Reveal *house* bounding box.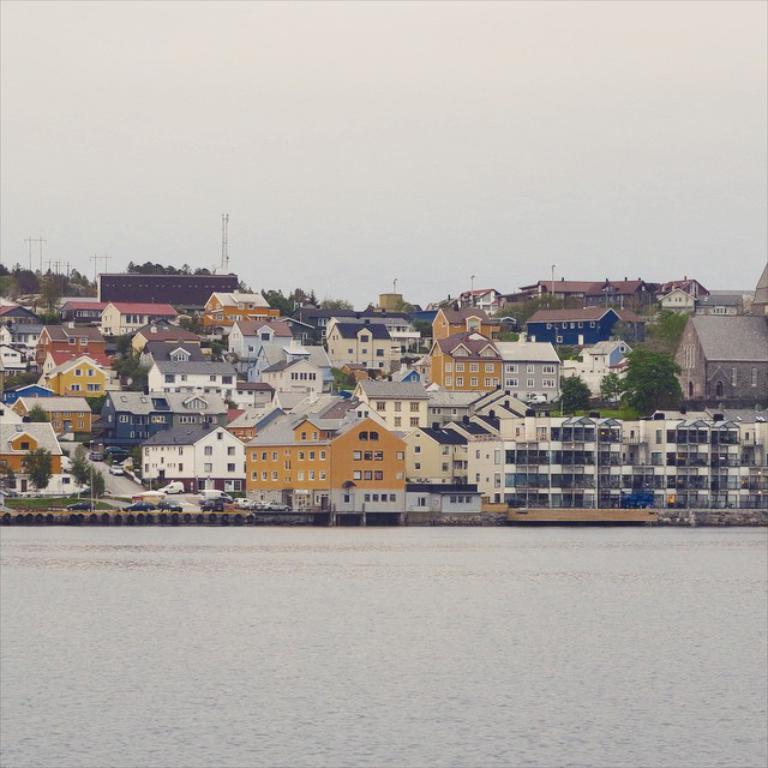
Revealed: 143, 334, 244, 394.
